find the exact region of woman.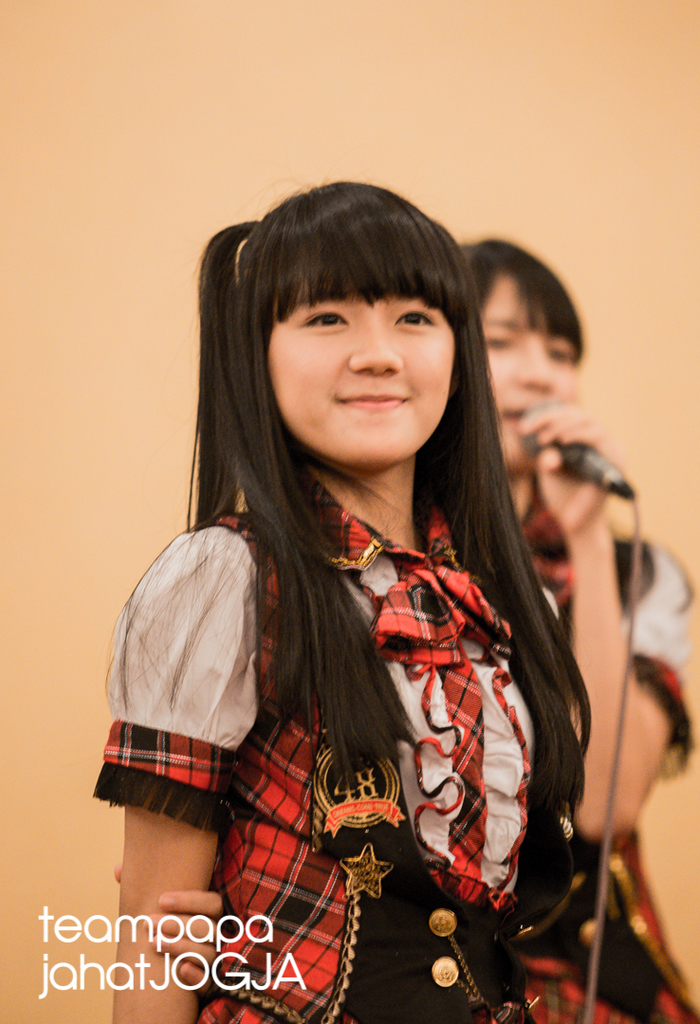
Exact region: pyautogui.locateOnScreen(95, 176, 640, 989).
